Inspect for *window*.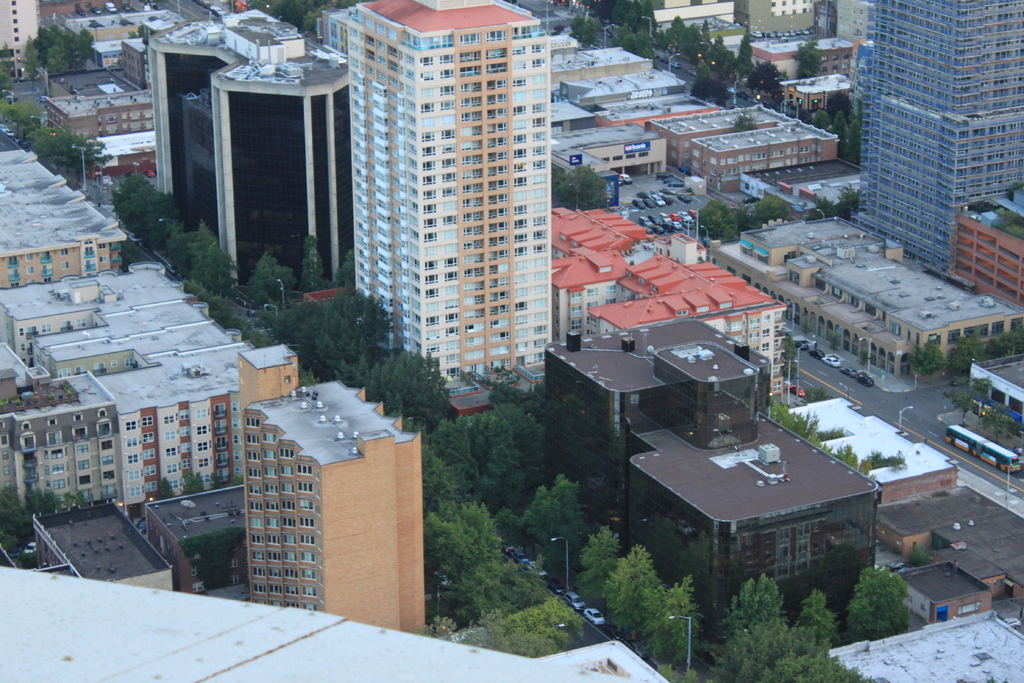
Inspection: [x1=422, y1=73, x2=434, y2=81].
